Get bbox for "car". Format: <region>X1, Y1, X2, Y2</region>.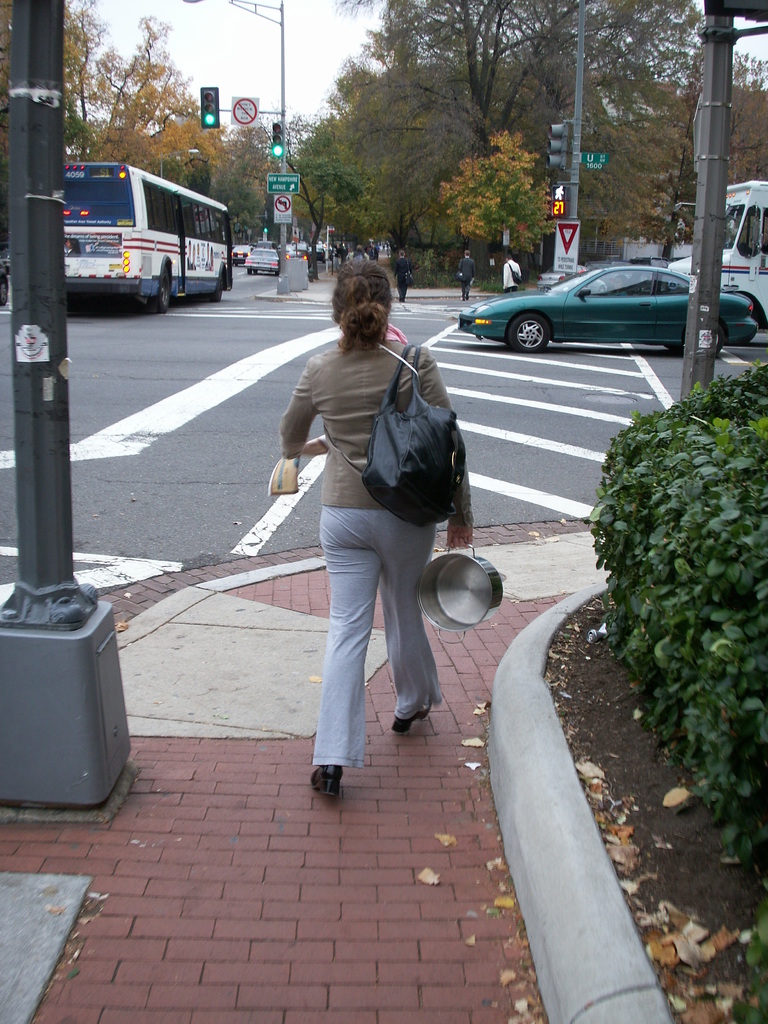
<region>285, 248, 310, 266</region>.
